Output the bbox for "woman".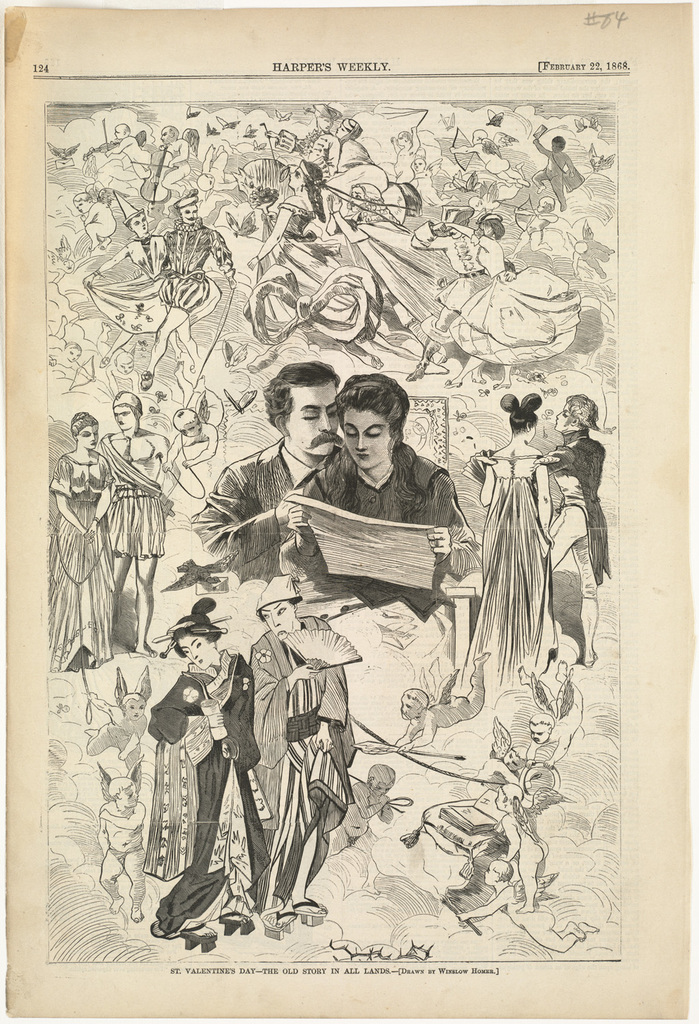
142,598,273,954.
